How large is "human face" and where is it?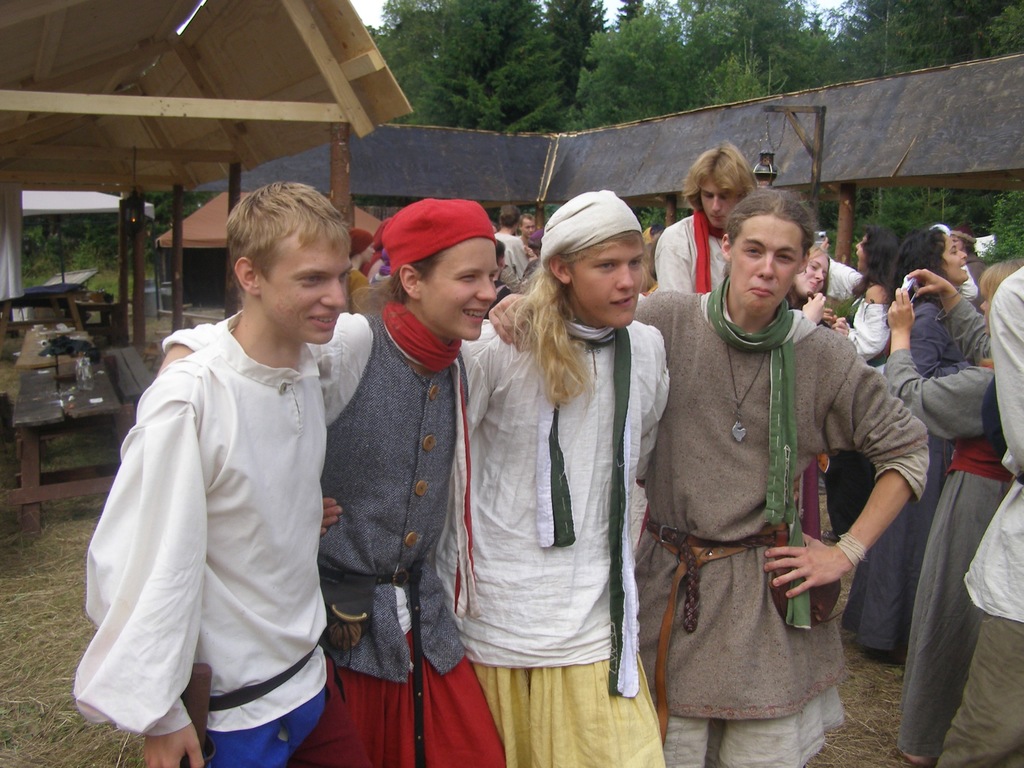
Bounding box: 252, 225, 360, 346.
